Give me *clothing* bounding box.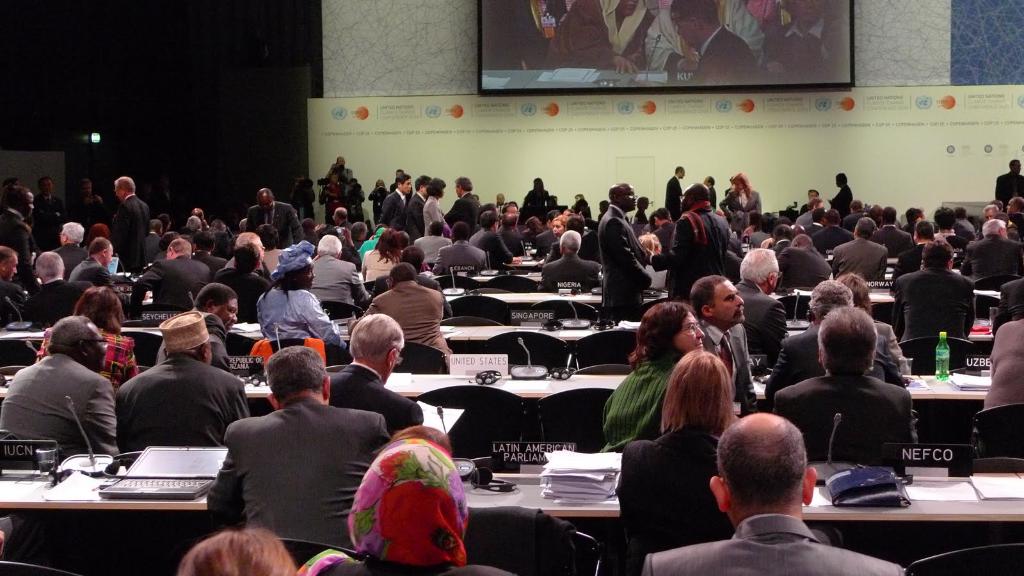
374 185 419 243.
